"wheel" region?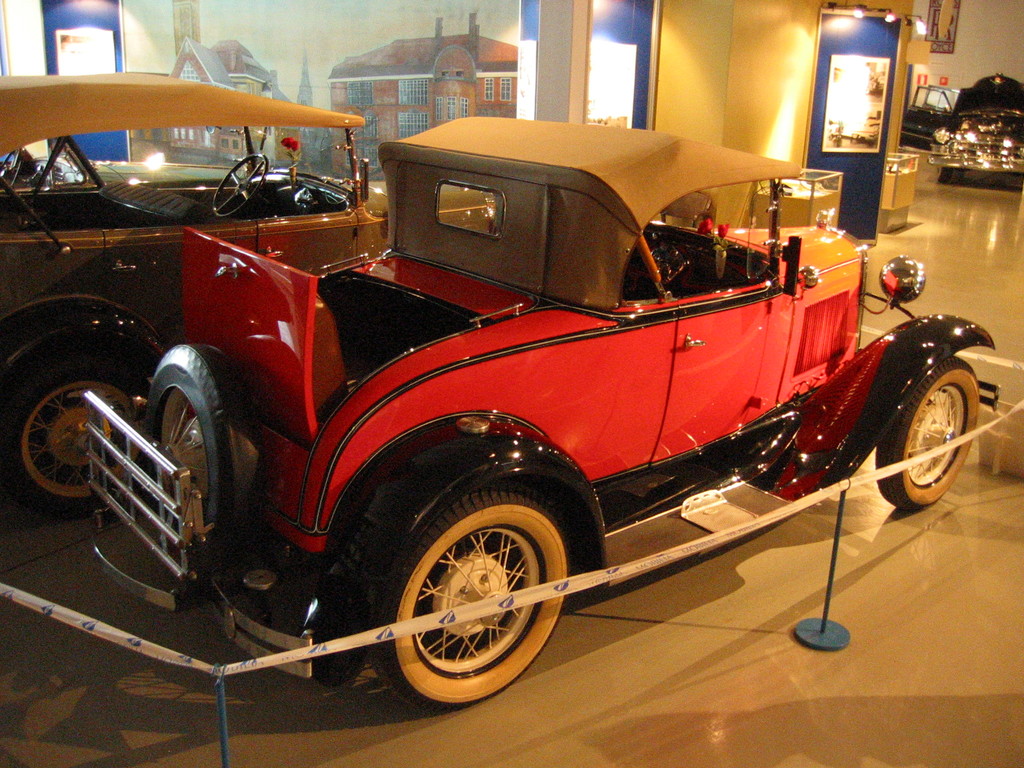
BBox(936, 167, 955, 184)
